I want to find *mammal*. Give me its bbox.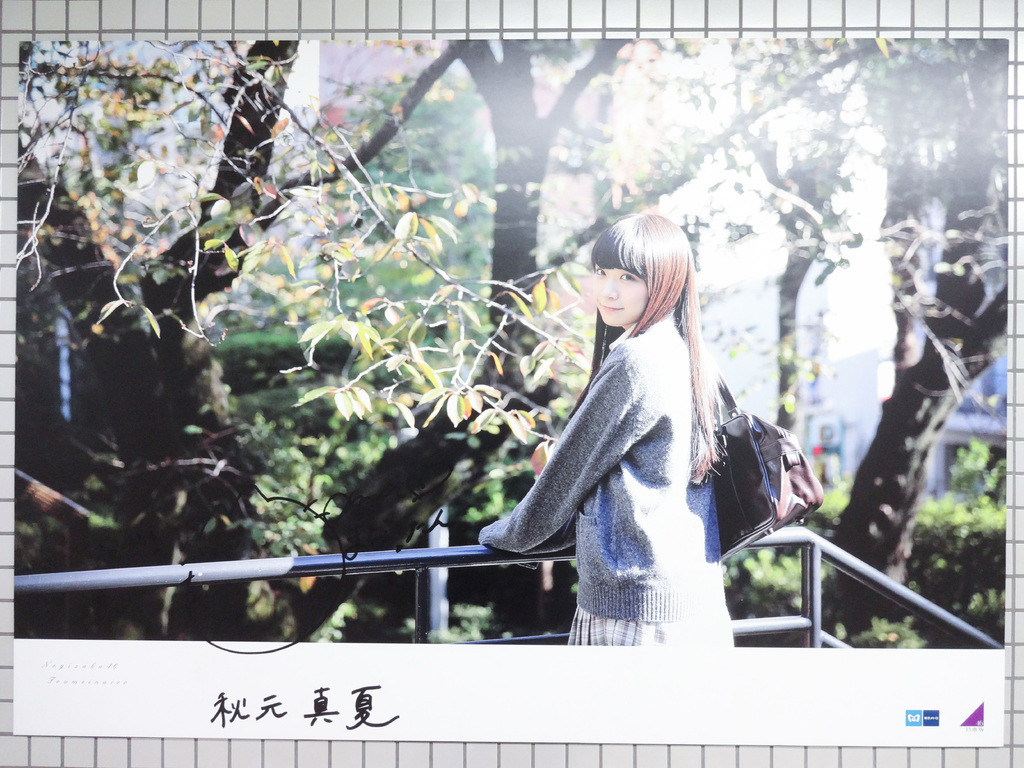
crop(467, 218, 816, 591).
